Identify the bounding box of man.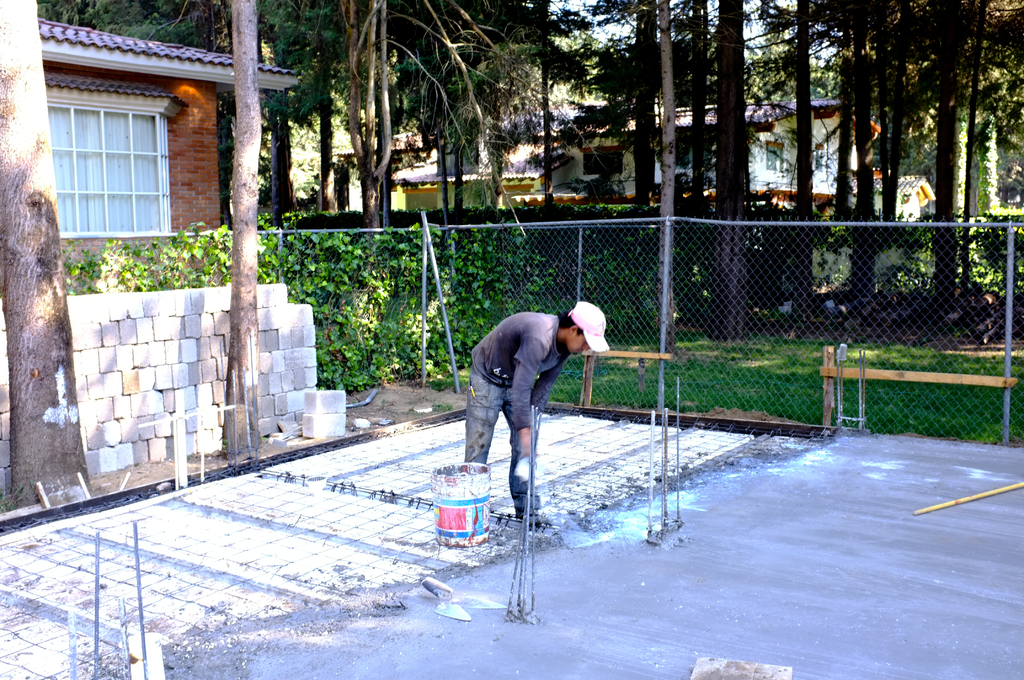
[left=460, top=301, right=616, bottom=535].
